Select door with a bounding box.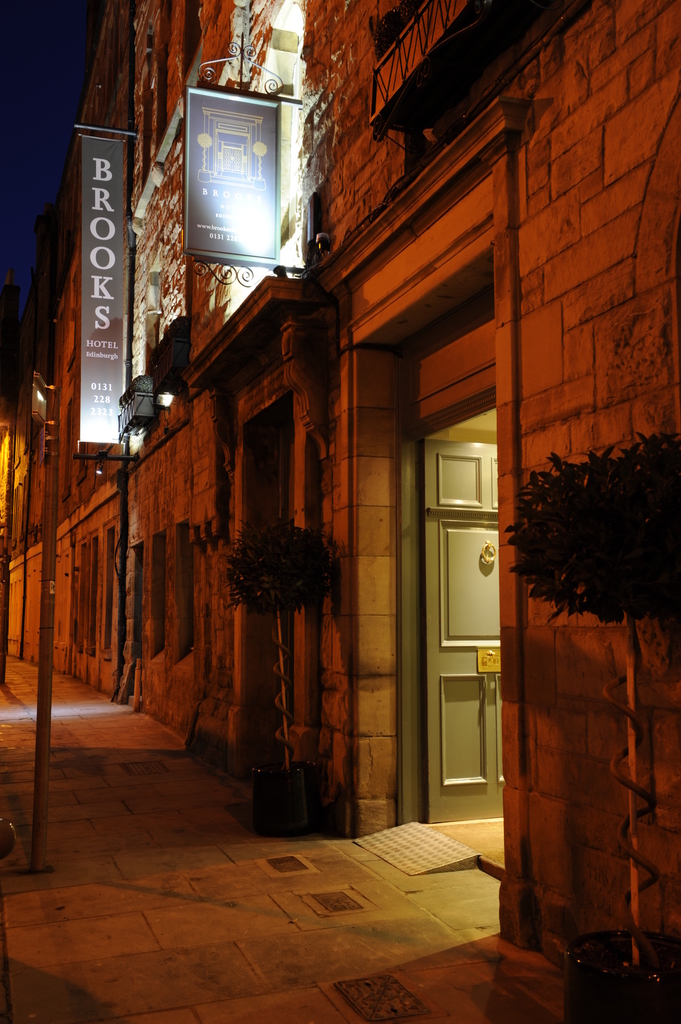
425/438/503/823.
